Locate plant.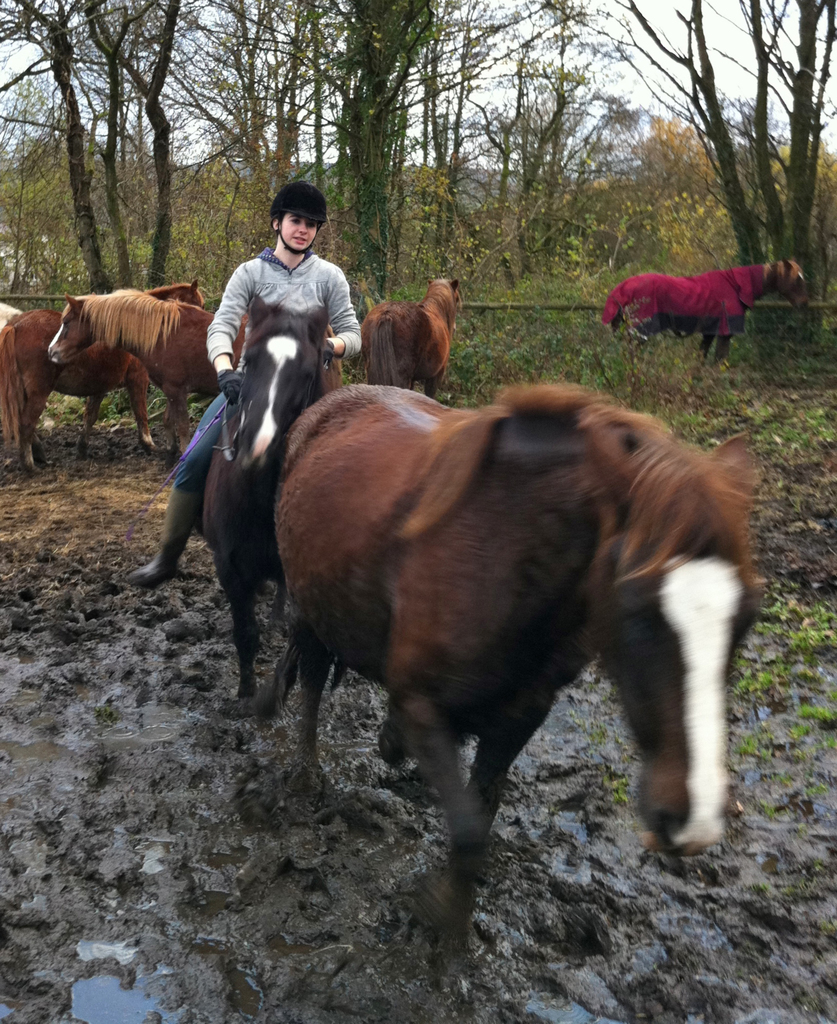
Bounding box: <box>789,492,805,518</box>.
